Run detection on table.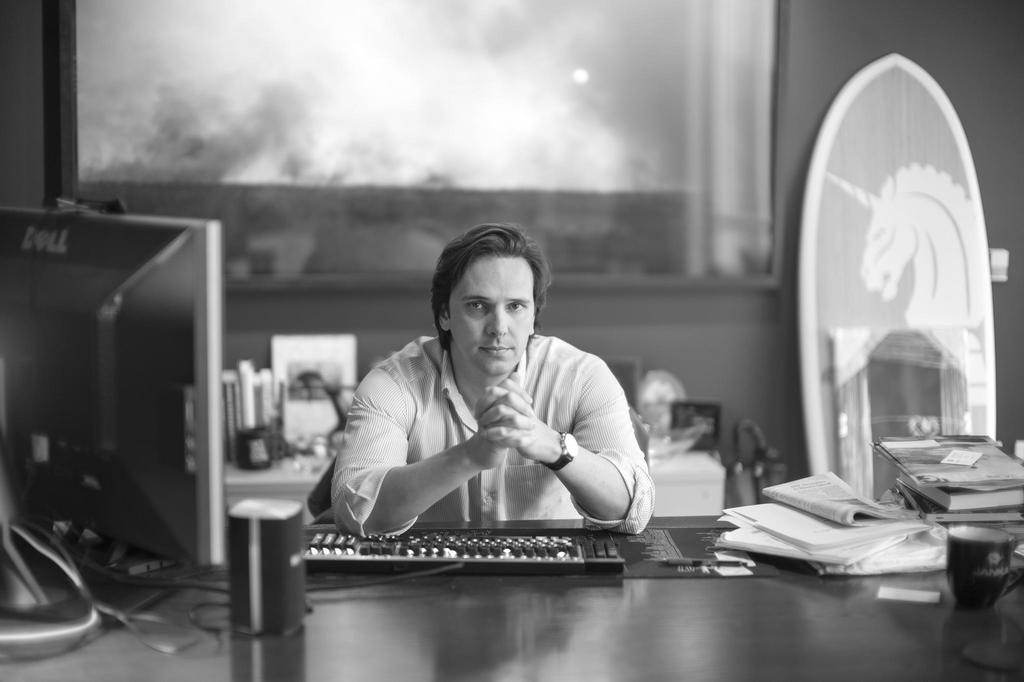
Result: (0,515,1023,681).
